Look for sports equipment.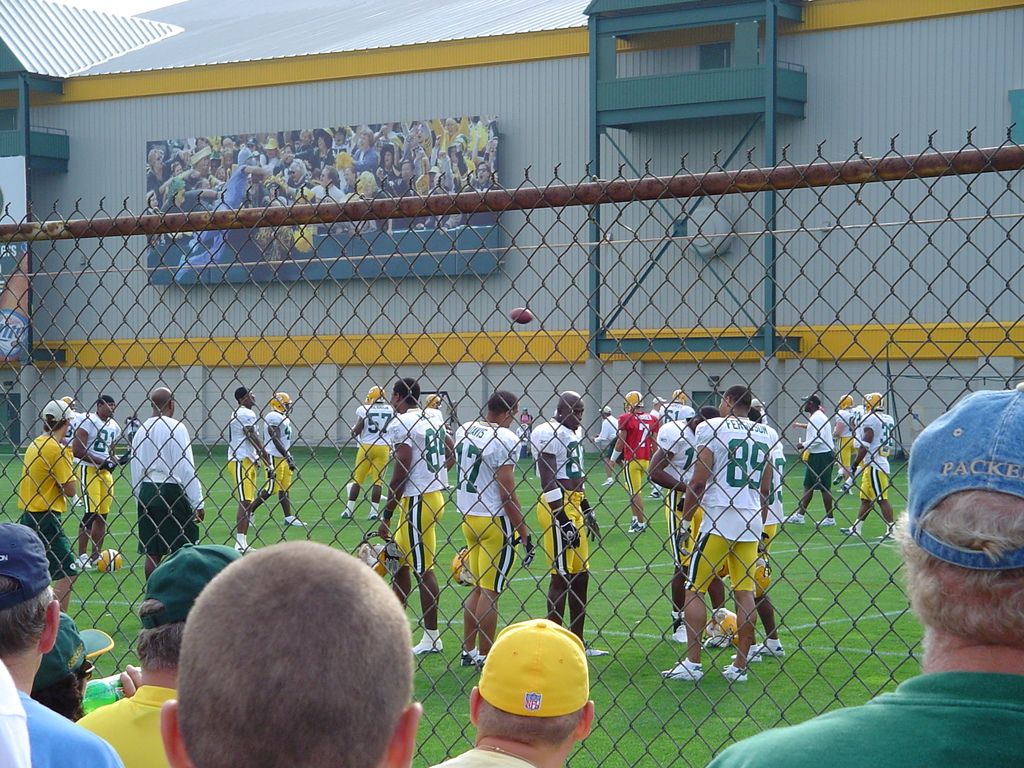
Found: {"left": 363, "top": 385, "right": 386, "bottom": 405}.
